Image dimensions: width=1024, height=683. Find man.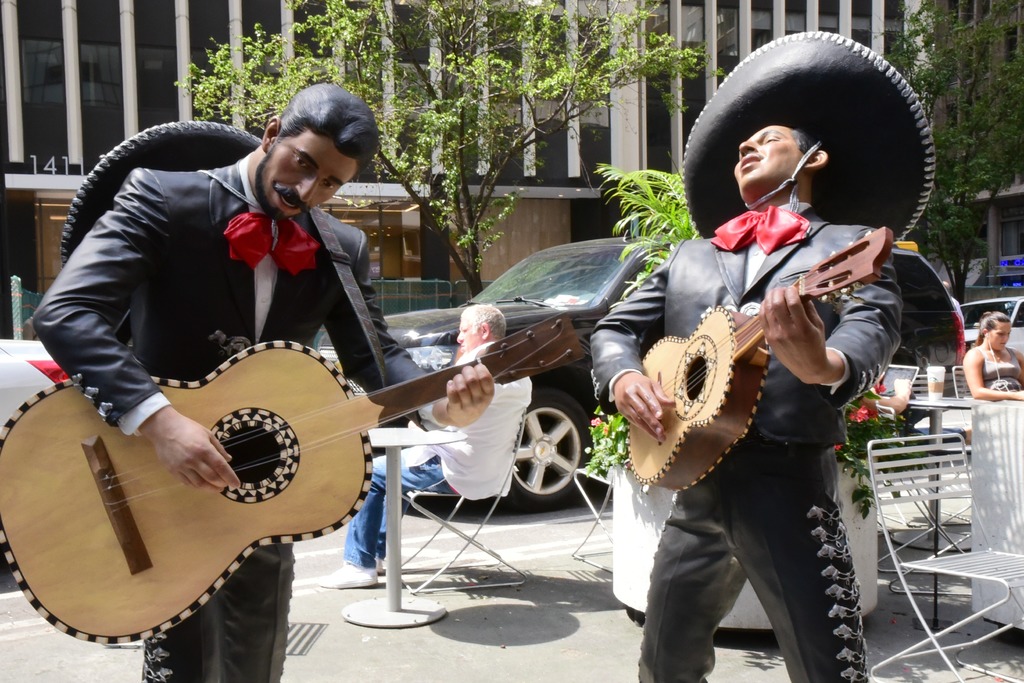
detection(571, 69, 927, 662).
